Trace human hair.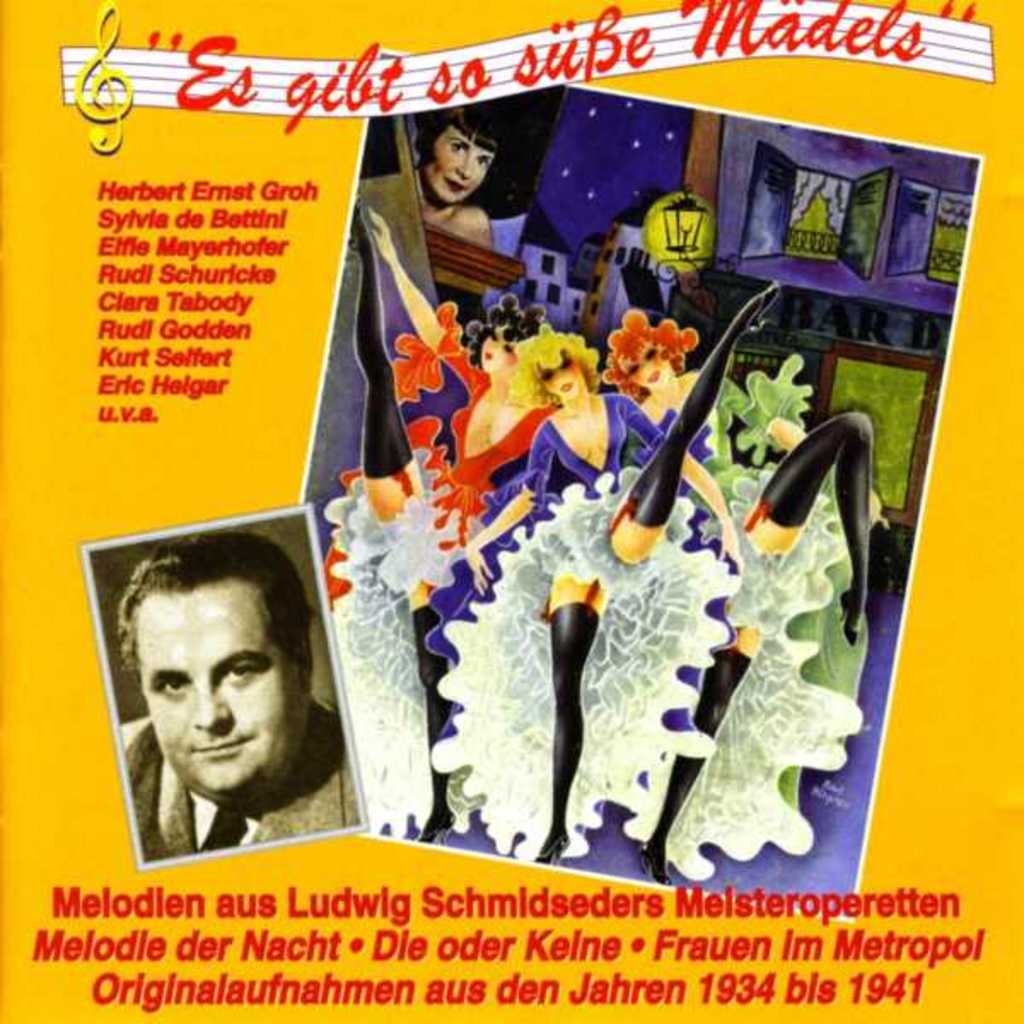
Traced to x1=116 y1=529 x2=314 y2=672.
